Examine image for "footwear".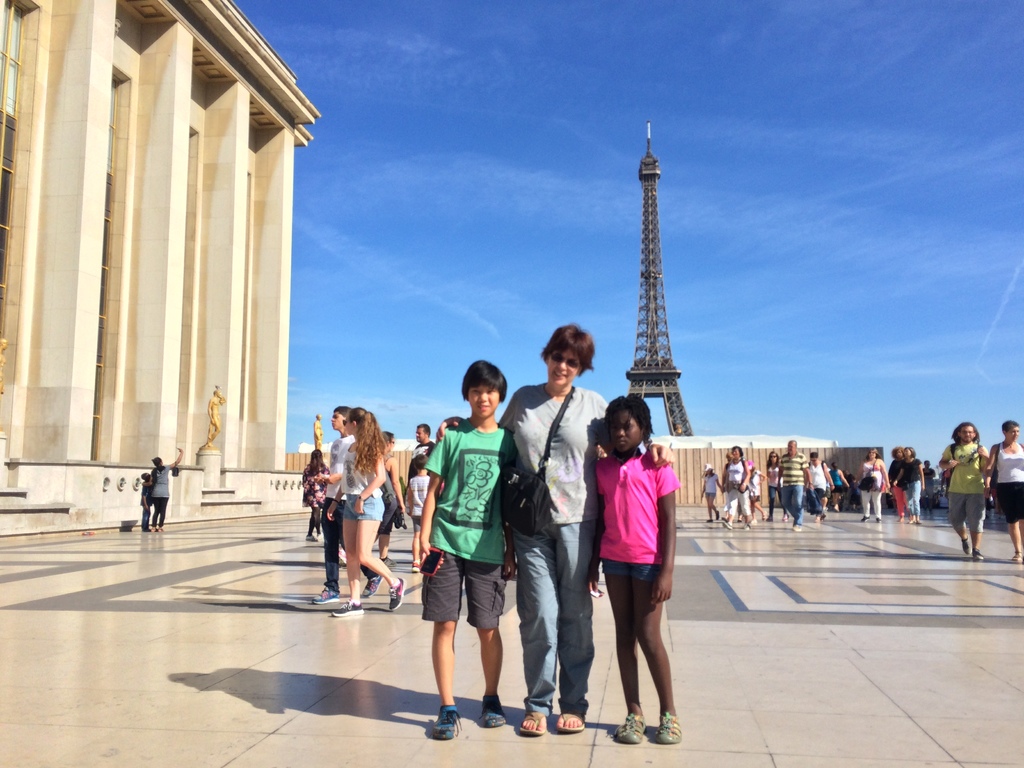
Examination result: x1=307 y1=582 x2=334 y2=604.
